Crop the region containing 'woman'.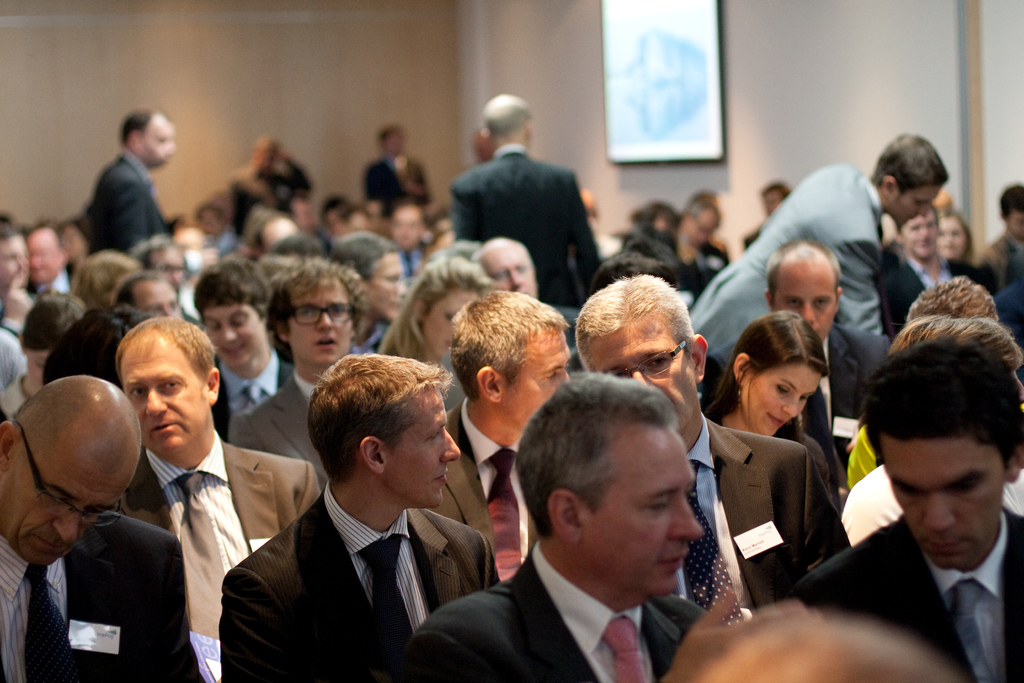
Crop region: region(369, 258, 497, 370).
